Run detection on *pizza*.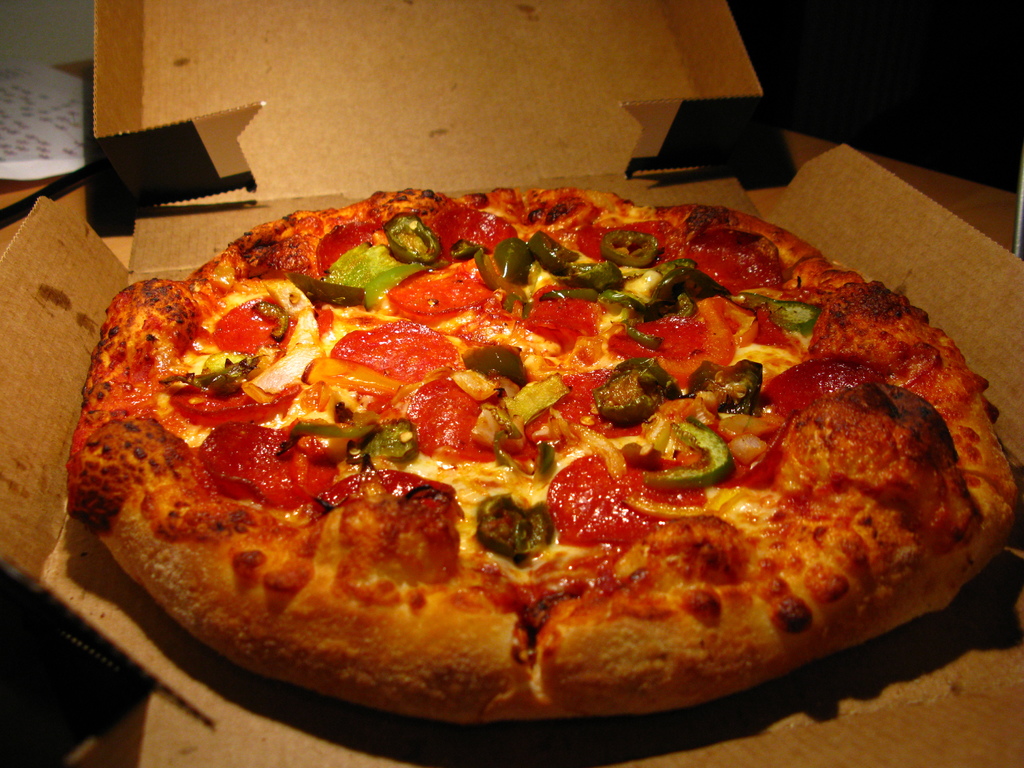
Result: l=72, t=184, r=1015, b=721.
